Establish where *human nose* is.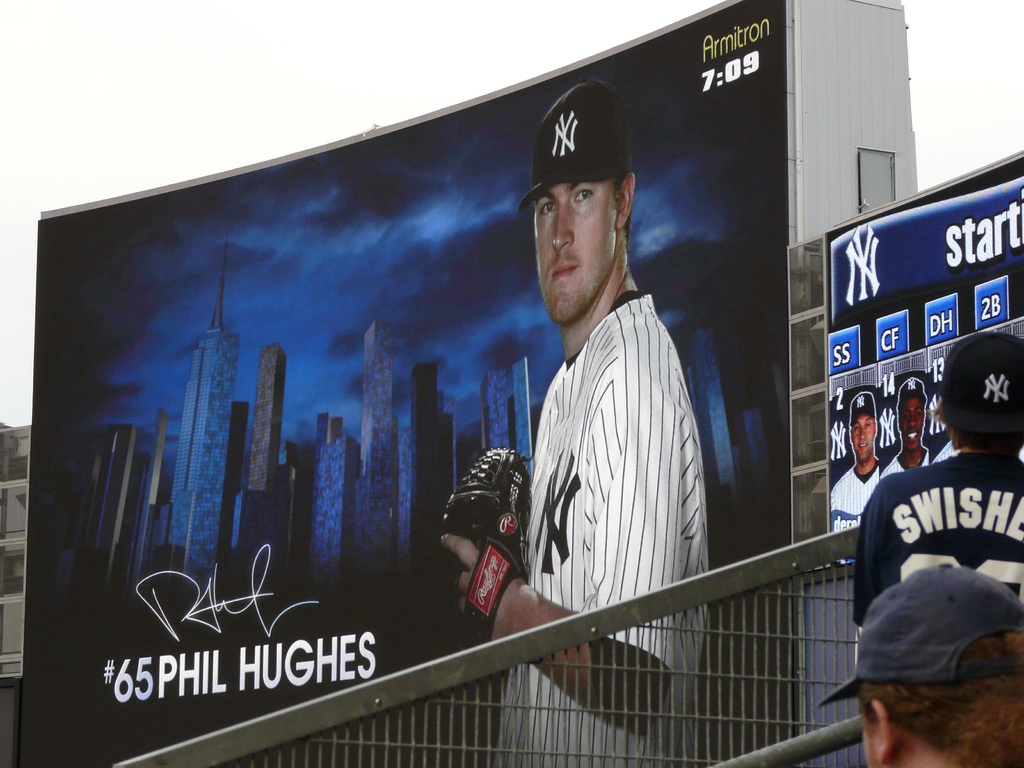
Established at 909:412:918:429.
